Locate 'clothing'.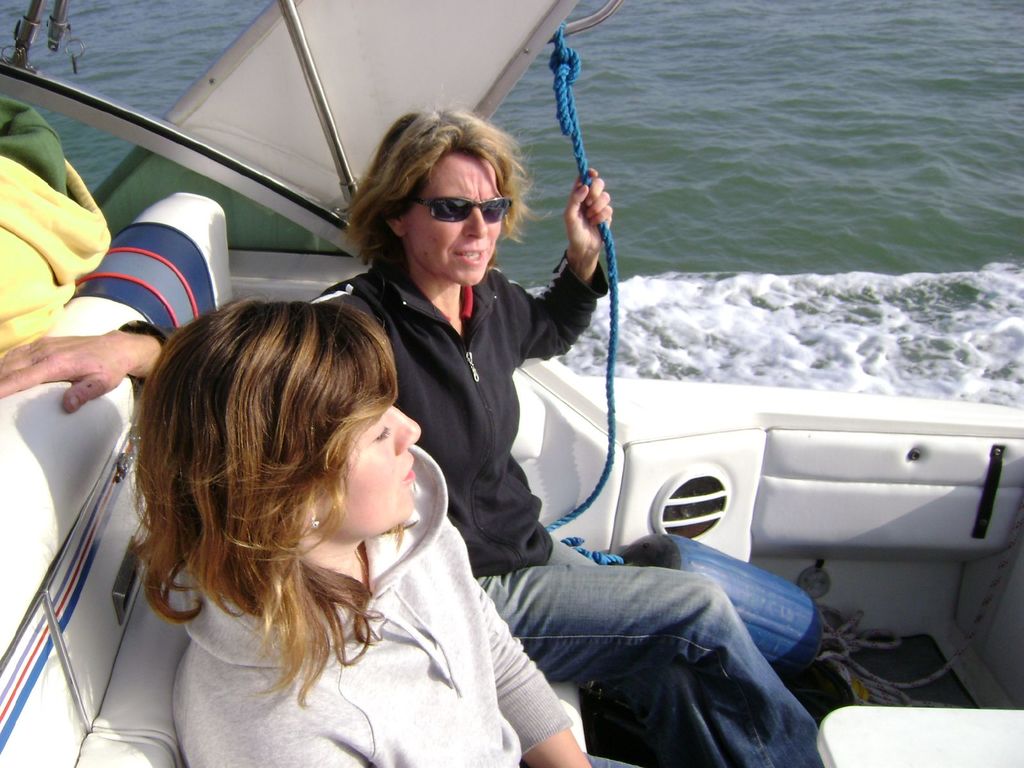
Bounding box: {"left": 123, "top": 255, "right": 615, "bottom": 570}.
